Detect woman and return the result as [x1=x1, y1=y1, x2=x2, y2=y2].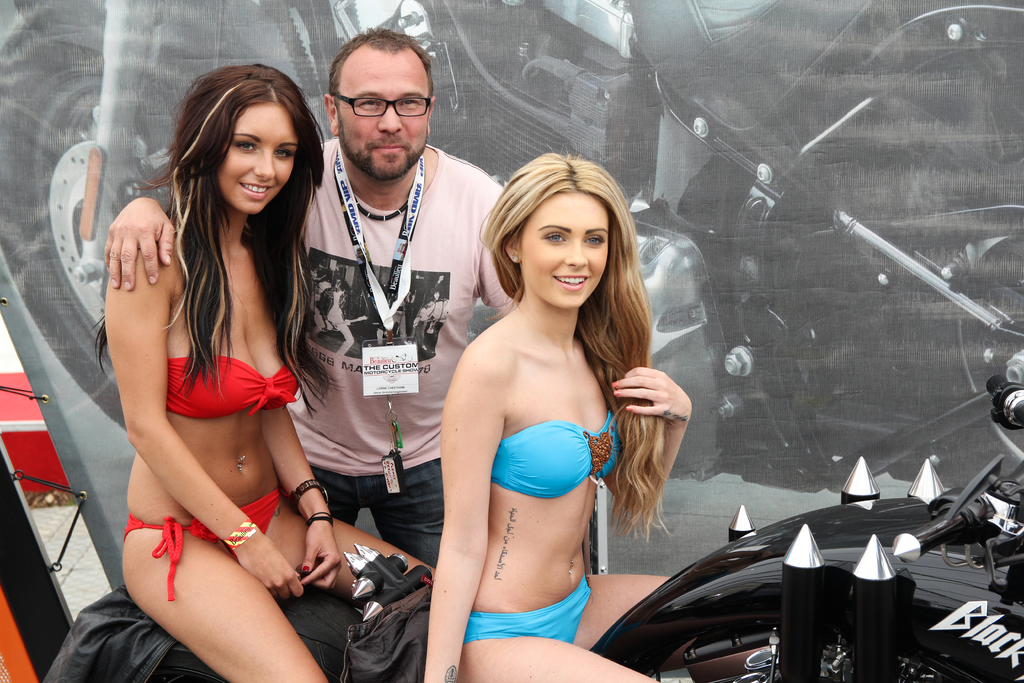
[x1=411, y1=145, x2=680, y2=667].
